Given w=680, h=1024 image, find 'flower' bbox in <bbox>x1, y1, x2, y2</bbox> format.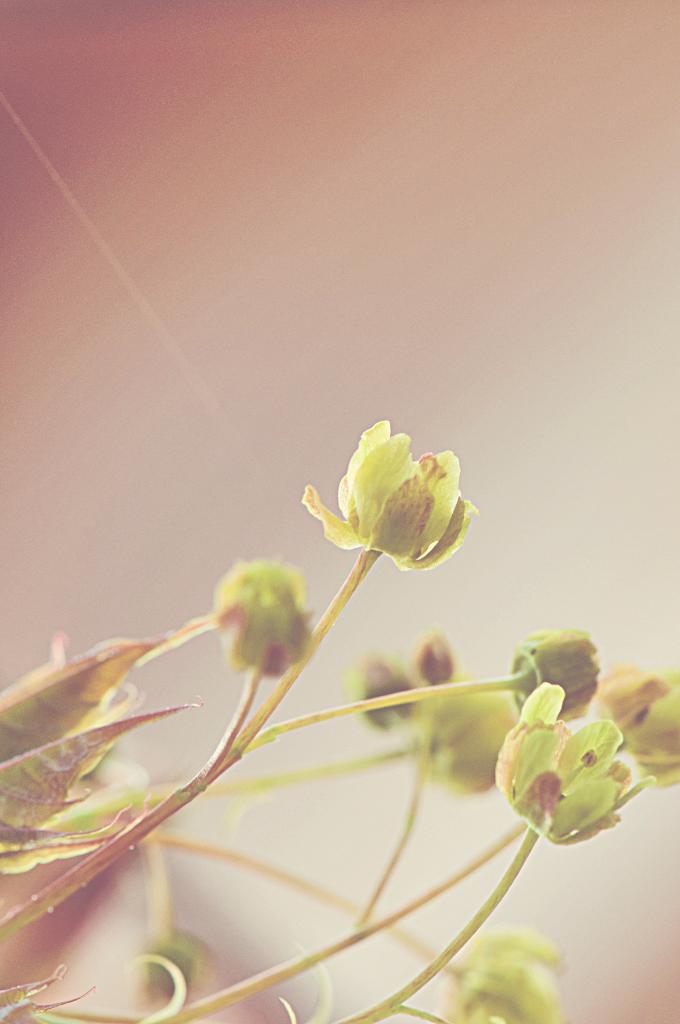
<bbox>436, 932, 579, 1023</bbox>.
